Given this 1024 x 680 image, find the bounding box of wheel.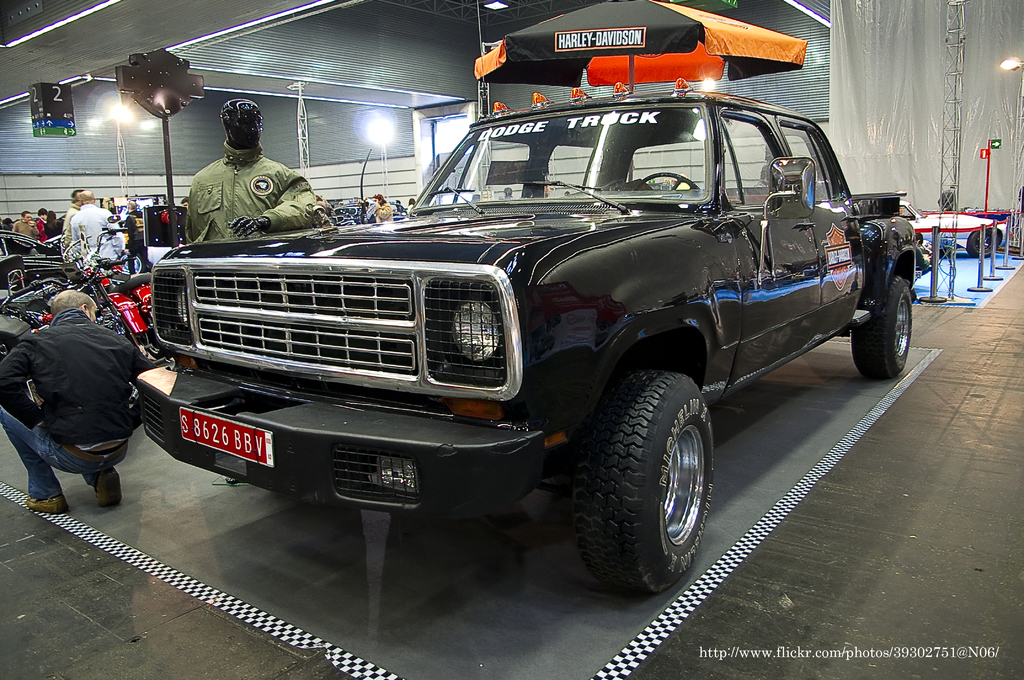
(x1=569, y1=368, x2=710, y2=599).
